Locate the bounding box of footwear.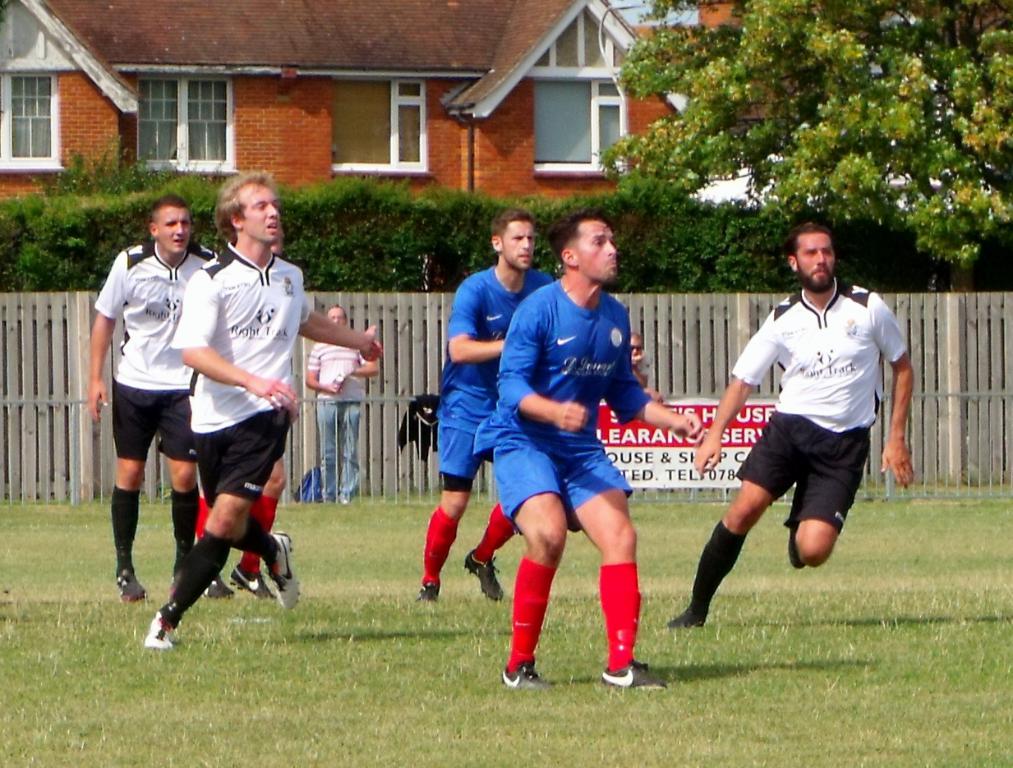
Bounding box: {"left": 193, "top": 576, "right": 229, "bottom": 601}.
